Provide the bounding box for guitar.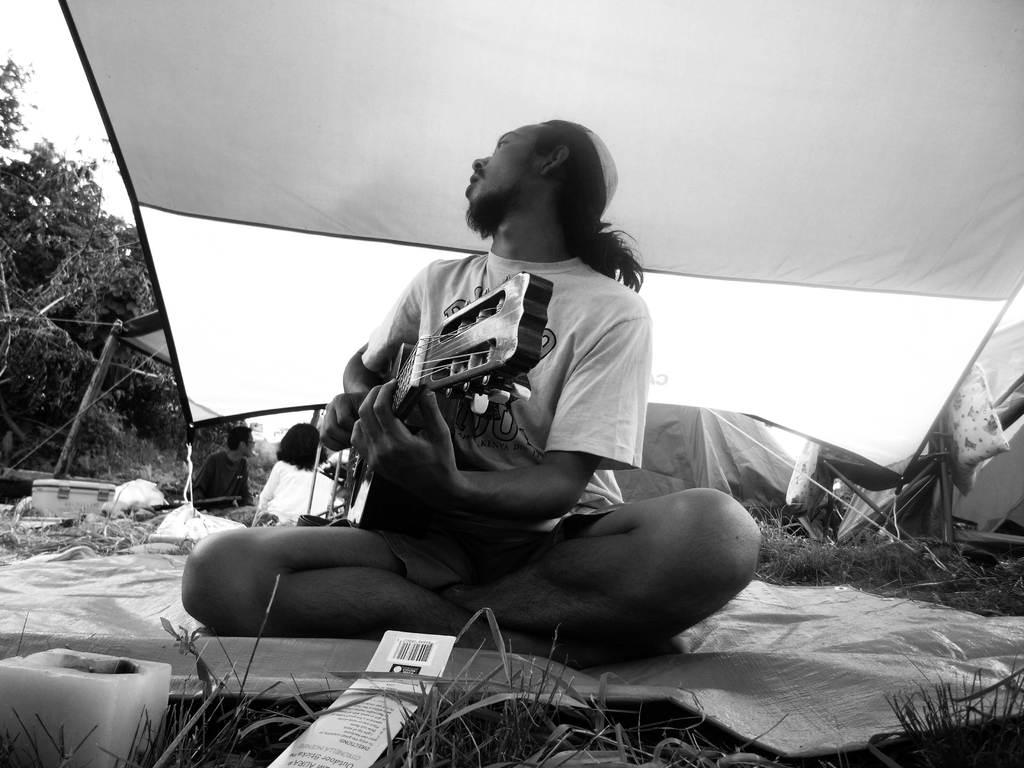
327/284/557/494.
